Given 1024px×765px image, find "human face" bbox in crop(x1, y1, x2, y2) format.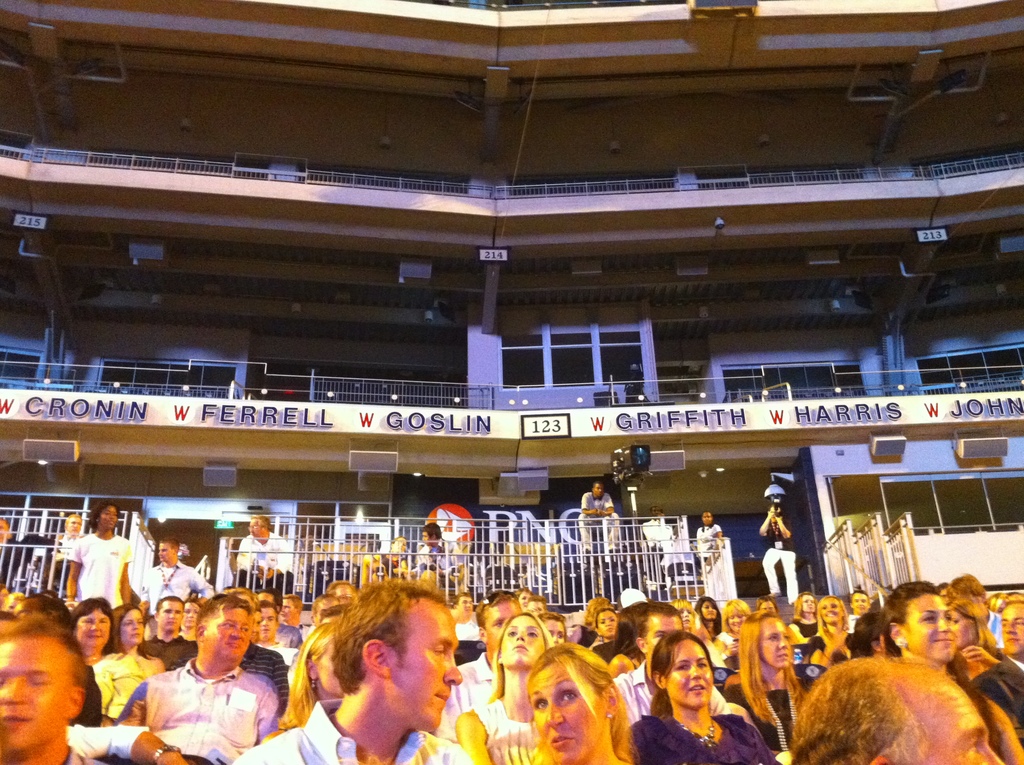
crop(703, 509, 714, 529).
